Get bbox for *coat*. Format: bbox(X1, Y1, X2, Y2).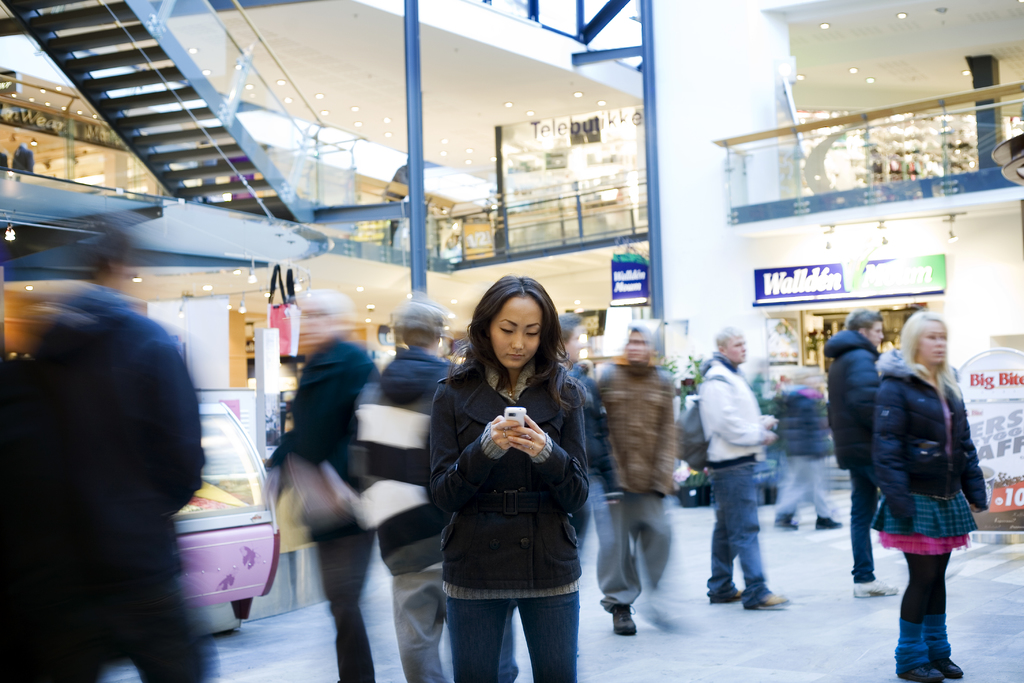
bbox(270, 333, 390, 533).
